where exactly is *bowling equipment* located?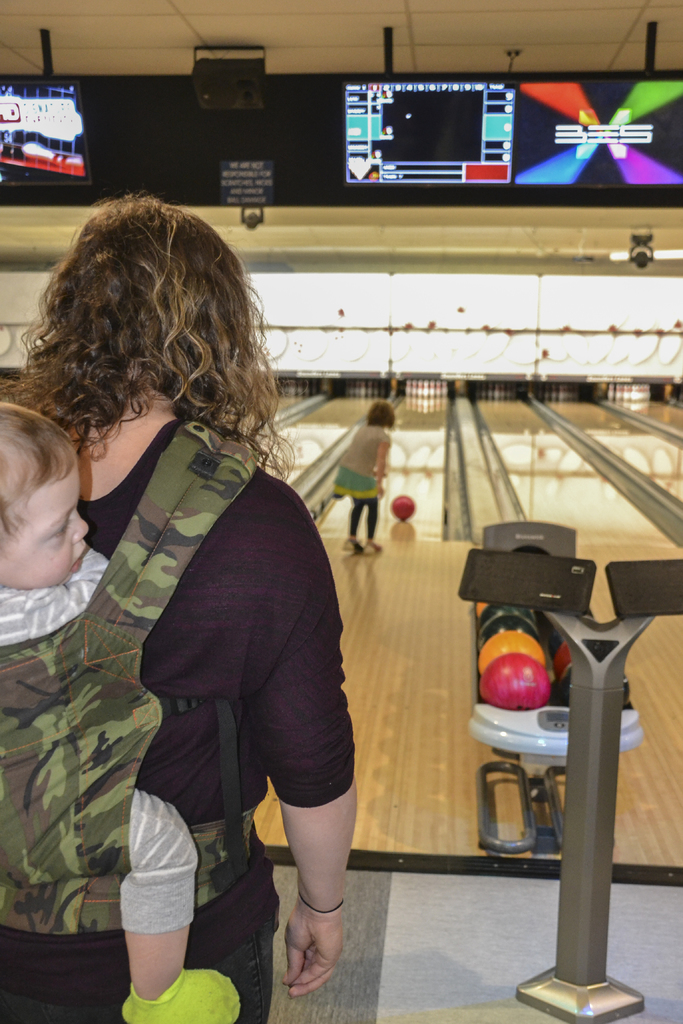
Its bounding box is BBox(463, 662, 547, 714).
